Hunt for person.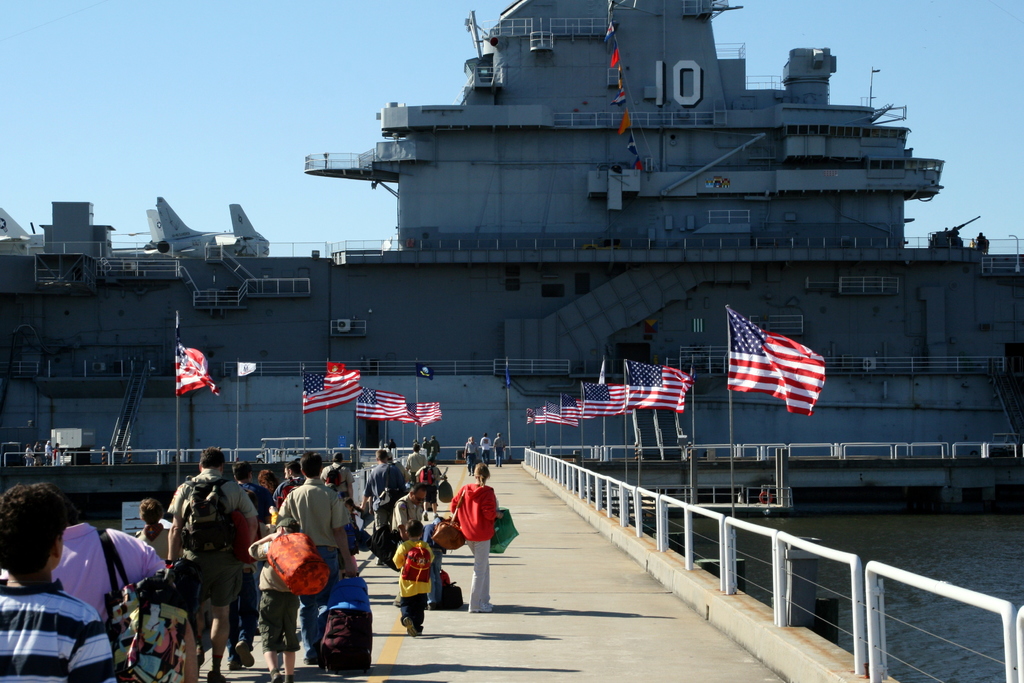
Hunted down at x1=50 y1=443 x2=62 y2=466.
